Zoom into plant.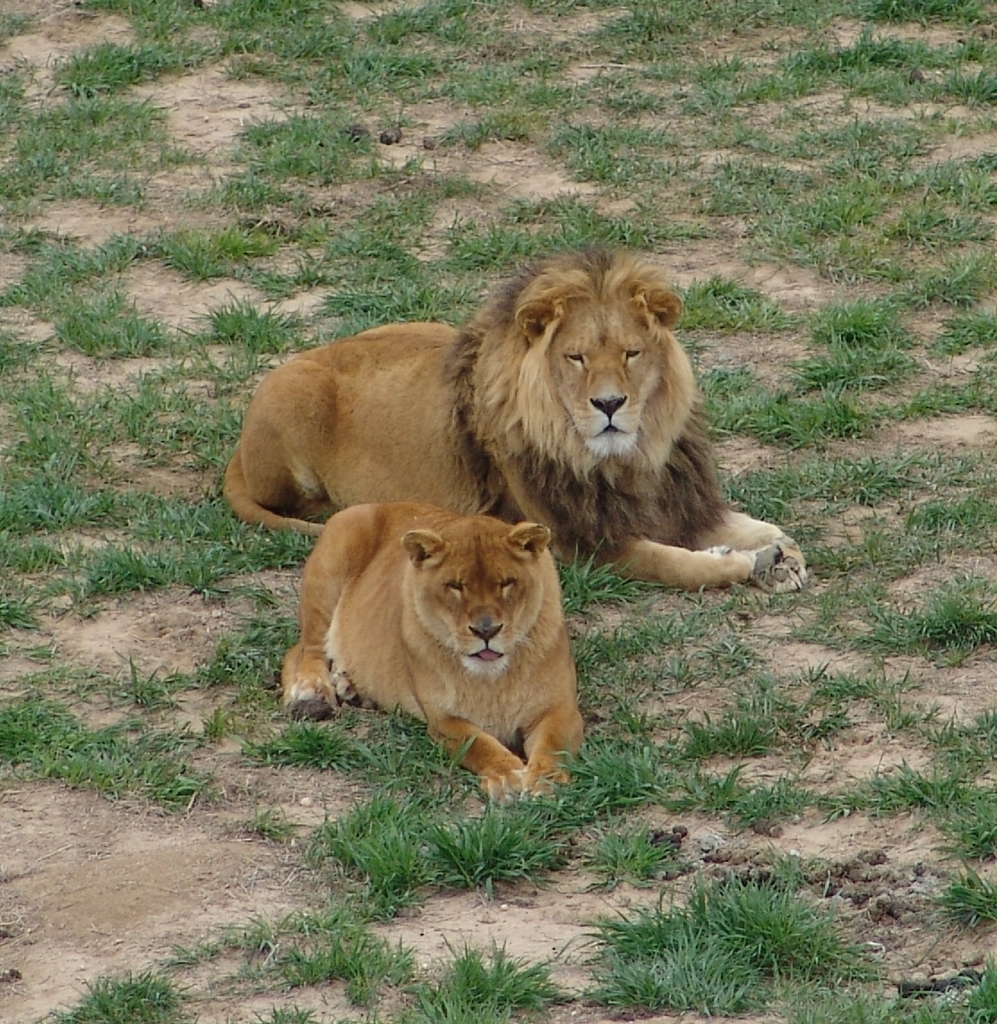
Zoom target: box(920, 253, 996, 307).
